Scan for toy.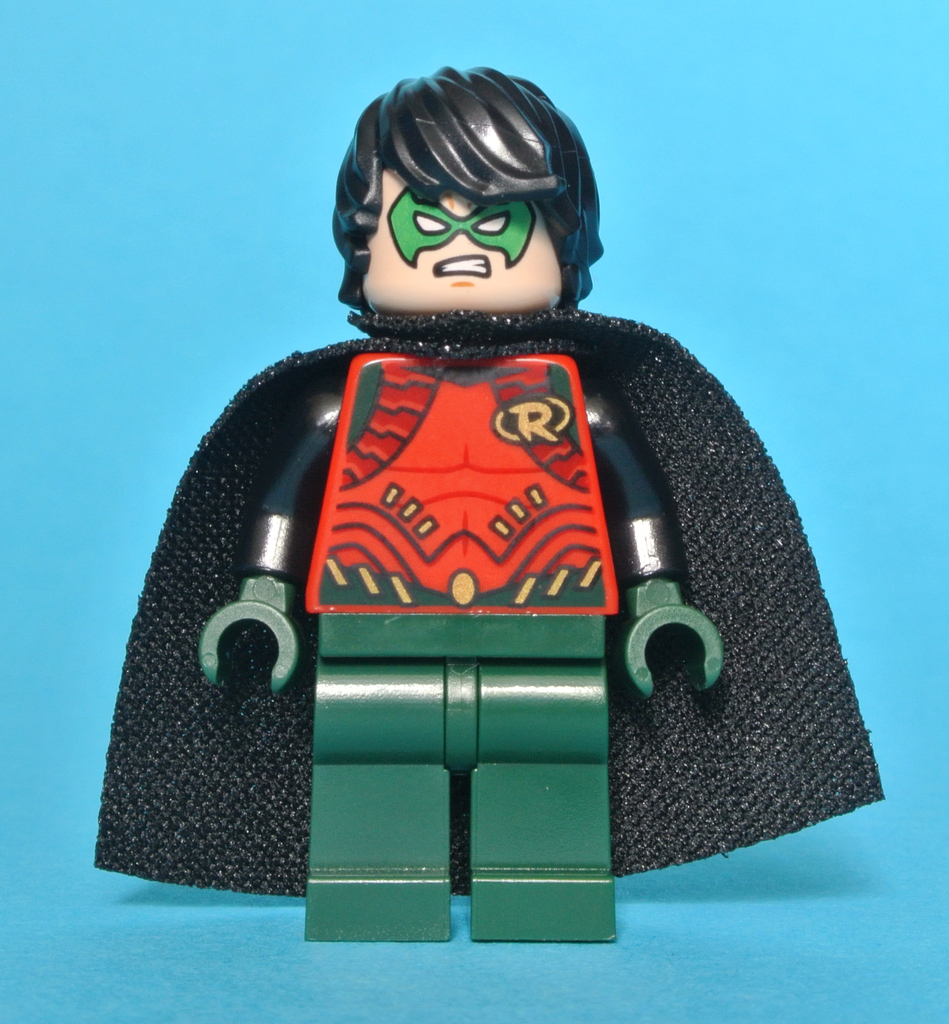
Scan result: bbox(97, 56, 888, 946).
